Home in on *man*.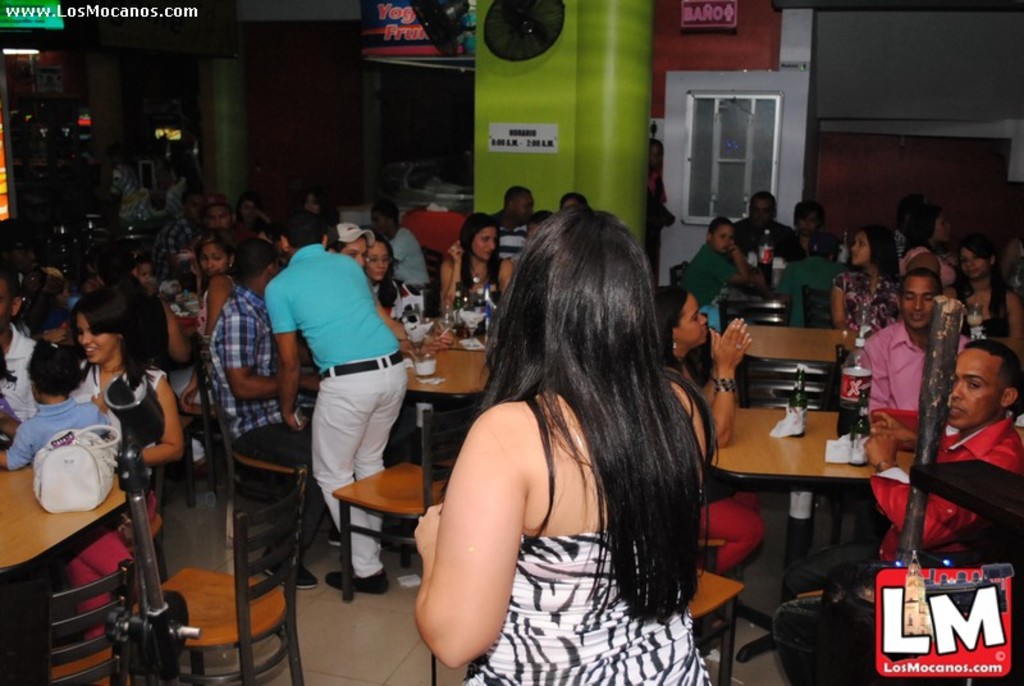
Homed in at (left=488, top=186, right=536, bottom=257).
